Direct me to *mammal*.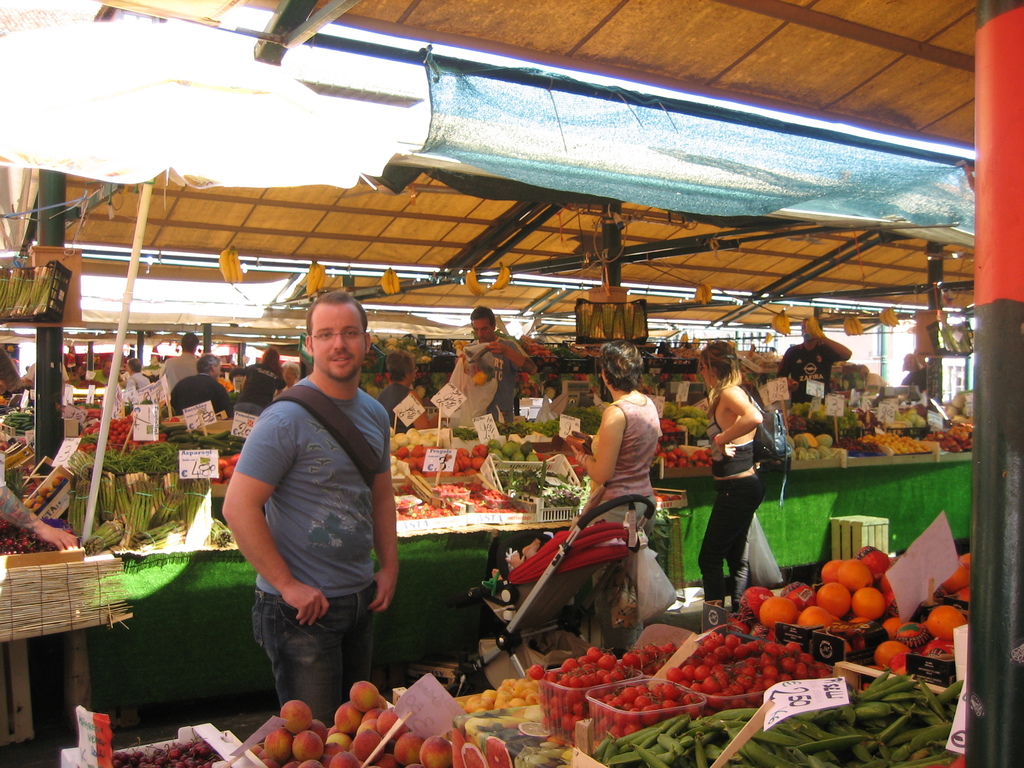
Direction: bbox=[25, 360, 74, 384].
